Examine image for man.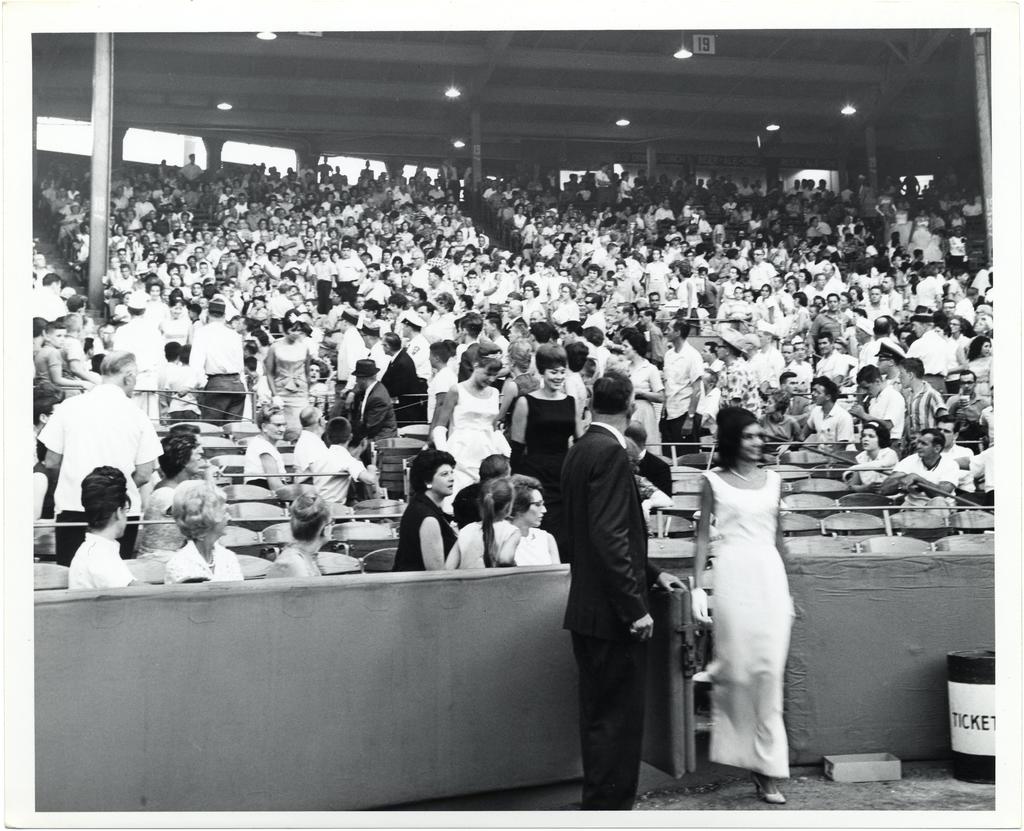
Examination result: box=[375, 334, 418, 401].
